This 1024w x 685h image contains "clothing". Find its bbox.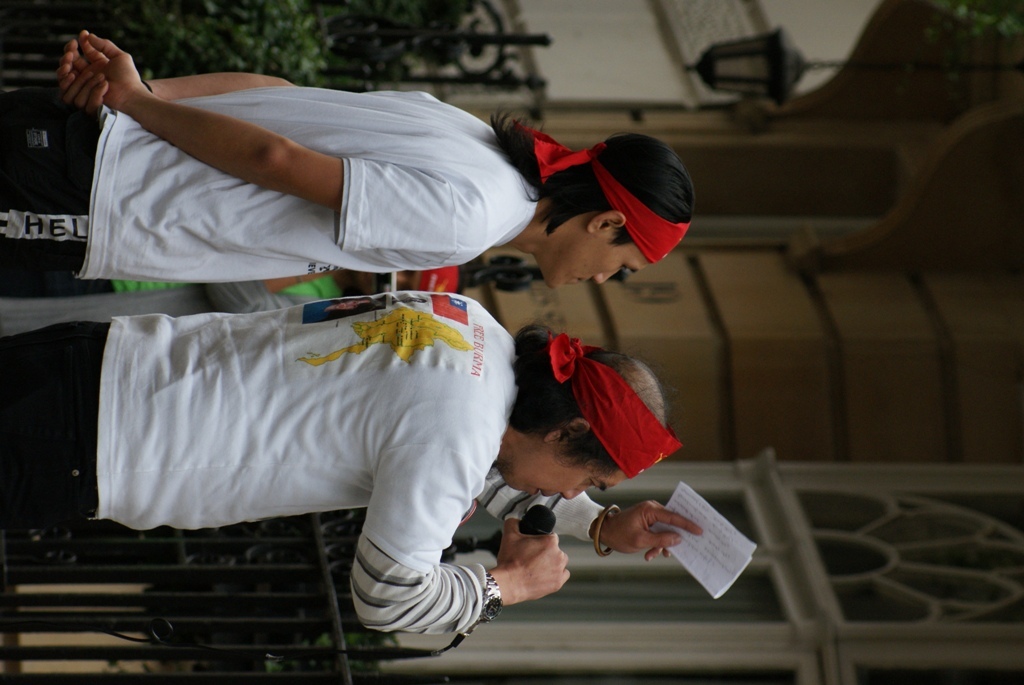
detection(0, 89, 541, 293).
